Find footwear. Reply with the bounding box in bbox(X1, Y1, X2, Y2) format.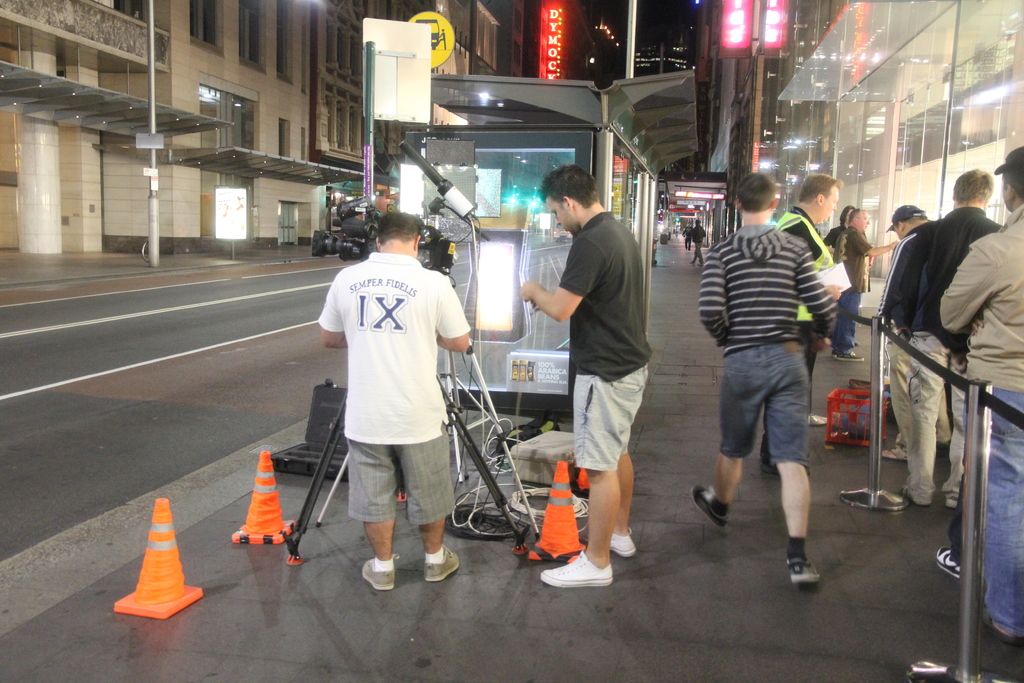
bbox(776, 539, 841, 599).
